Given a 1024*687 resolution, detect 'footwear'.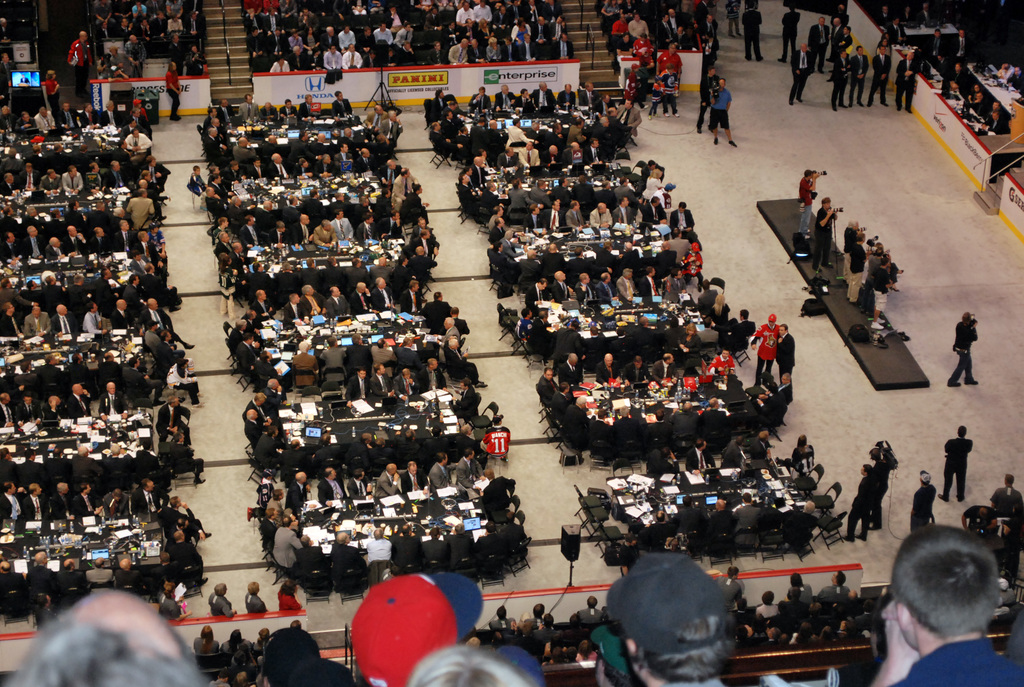
region(854, 533, 866, 542).
